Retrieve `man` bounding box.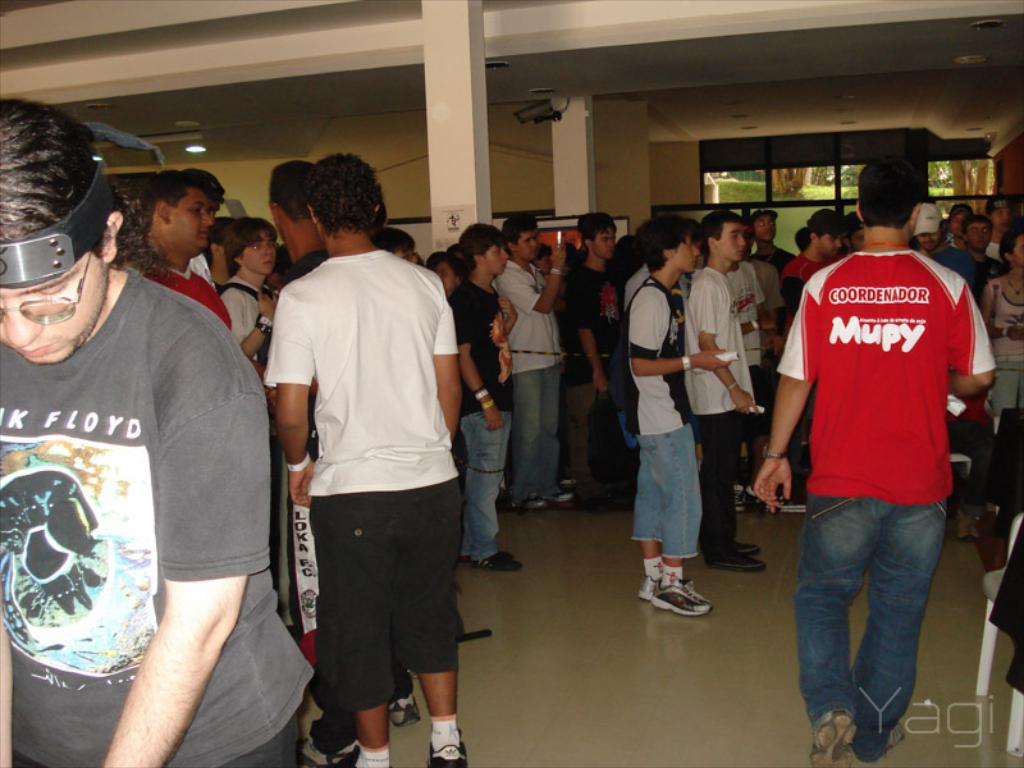
Bounding box: <region>0, 100, 314, 767</region>.
